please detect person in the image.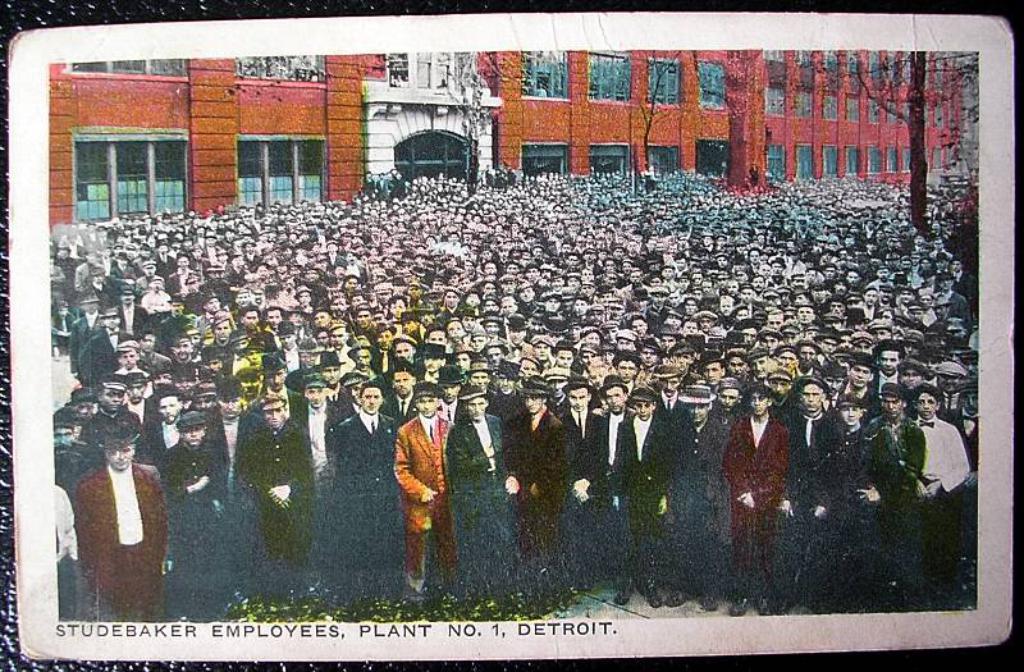
rect(868, 381, 924, 498).
